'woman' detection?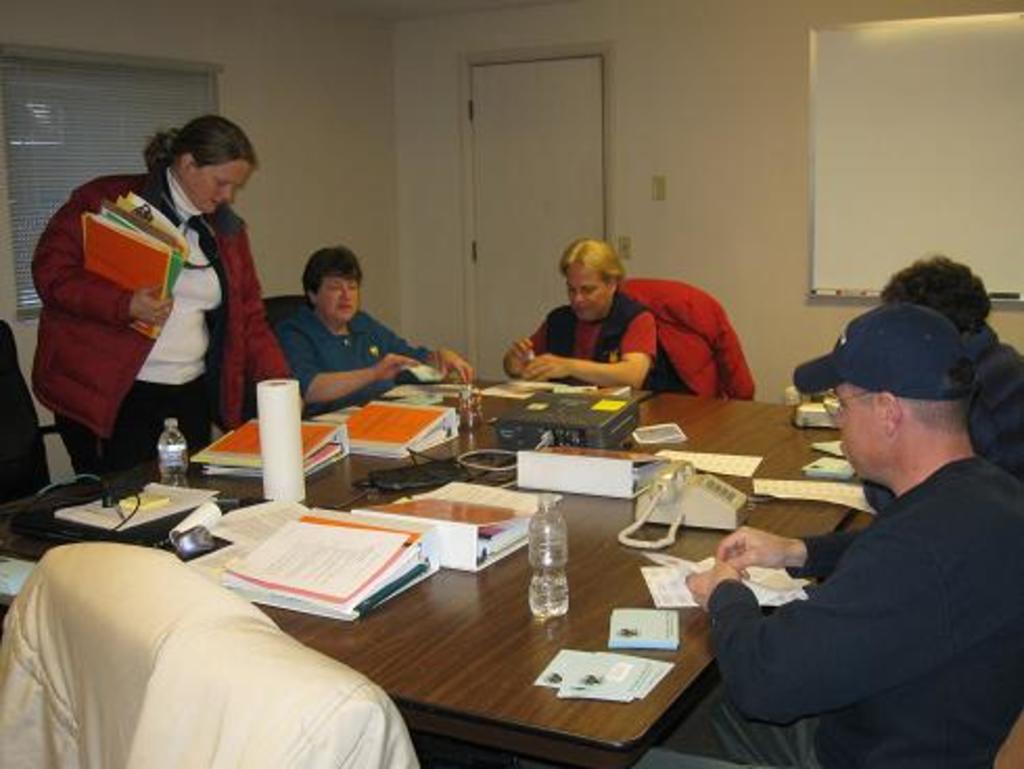
[36,109,259,491]
